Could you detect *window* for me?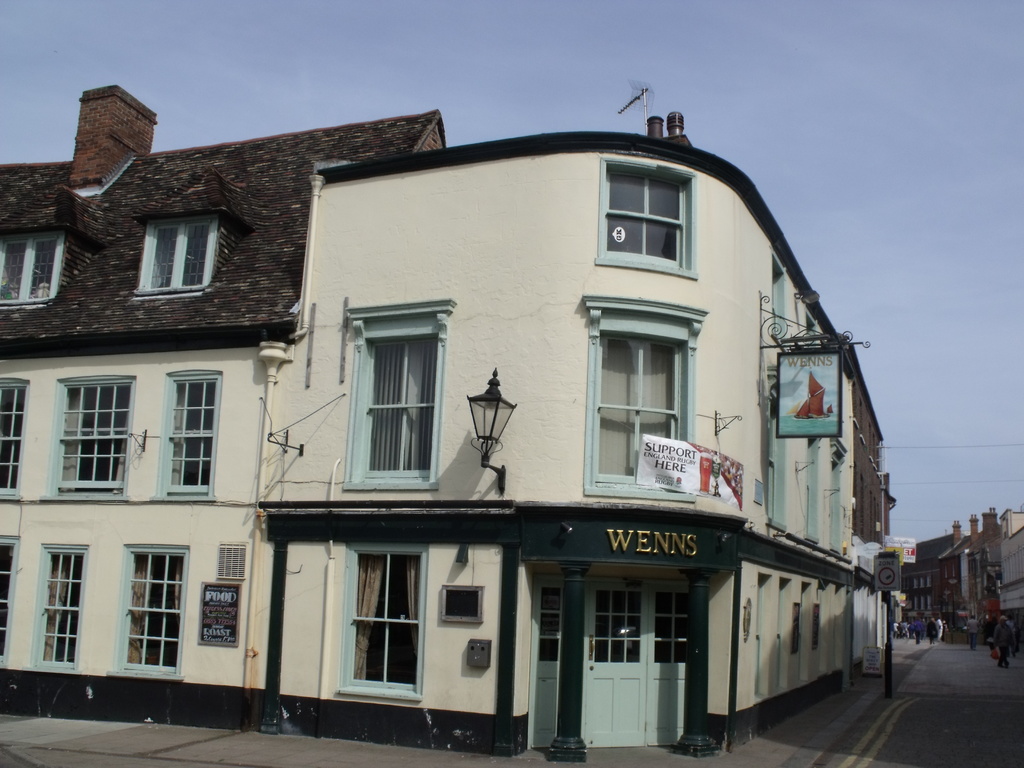
Detection result: region(364, 326, 440, 476).
